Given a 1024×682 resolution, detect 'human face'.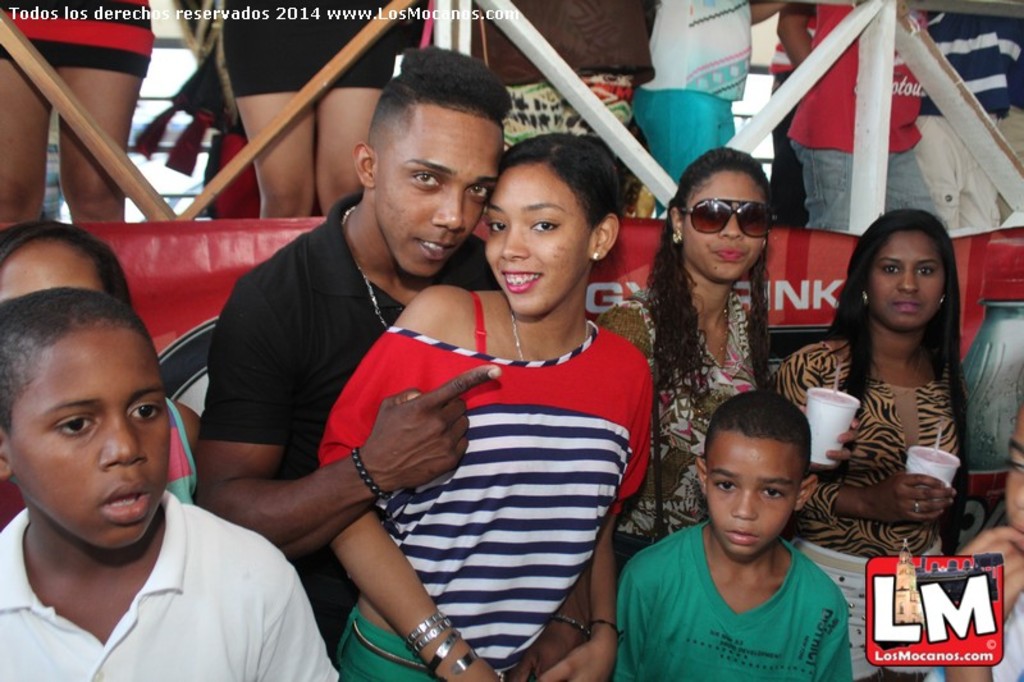
708 431 803 555.
